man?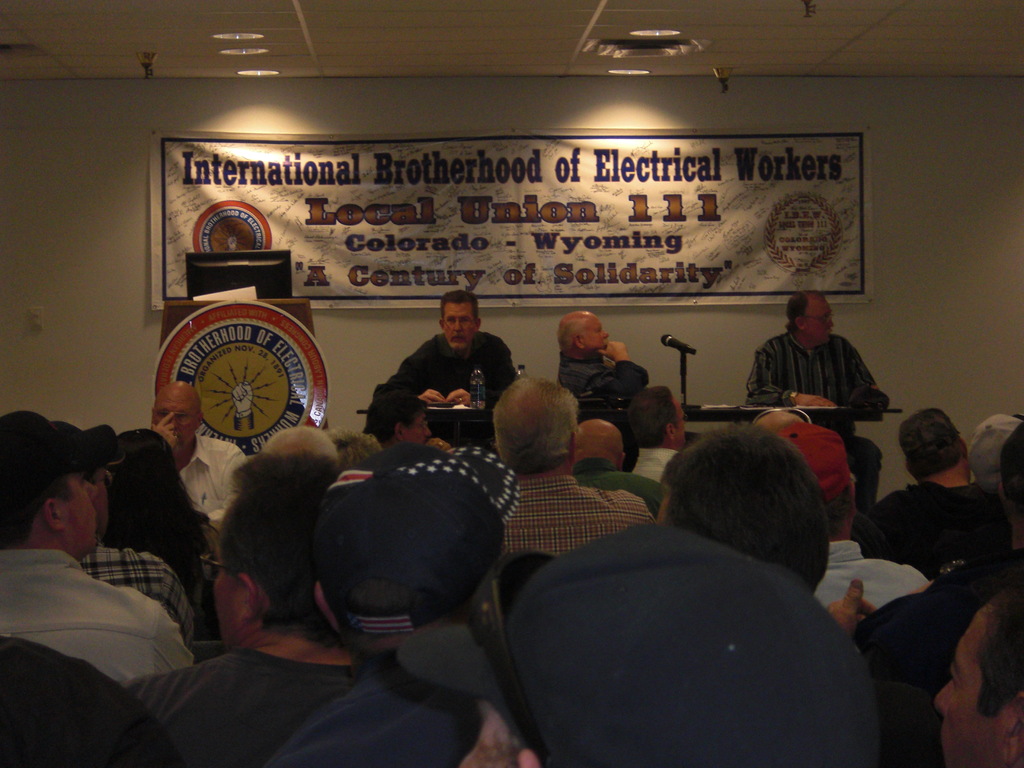
select_region(63, 420, 196, 643)
